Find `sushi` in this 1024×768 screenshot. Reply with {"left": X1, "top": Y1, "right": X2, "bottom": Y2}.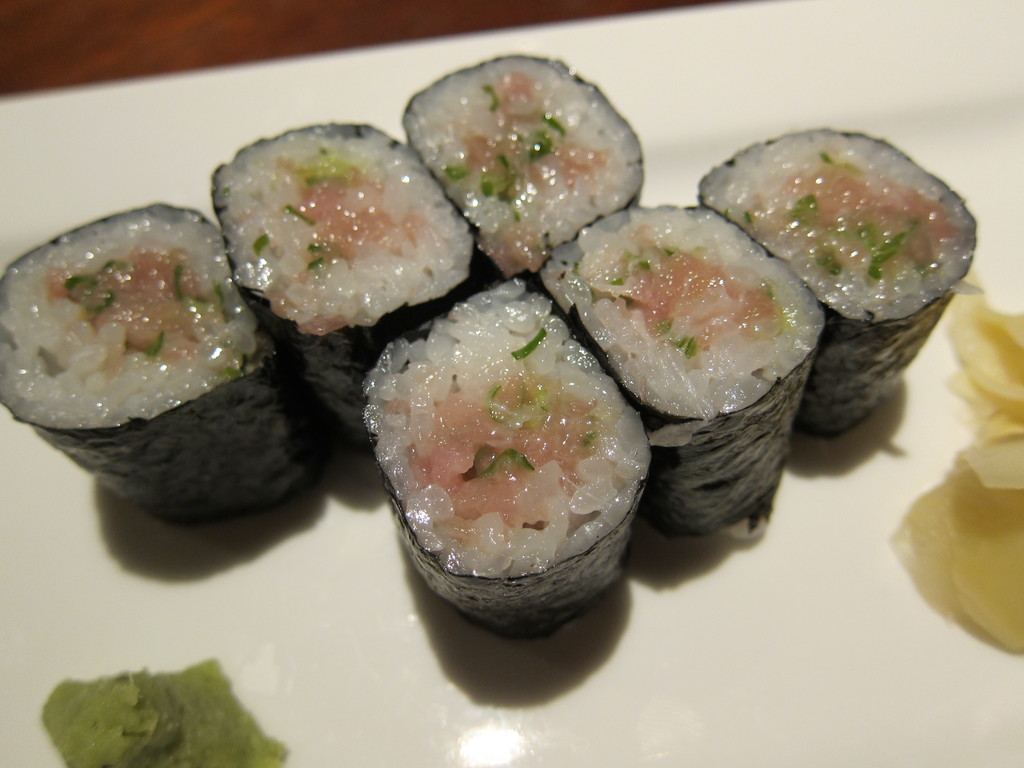
{"left": 358, "top": 287, "right": 647, "bottom": 637}.
